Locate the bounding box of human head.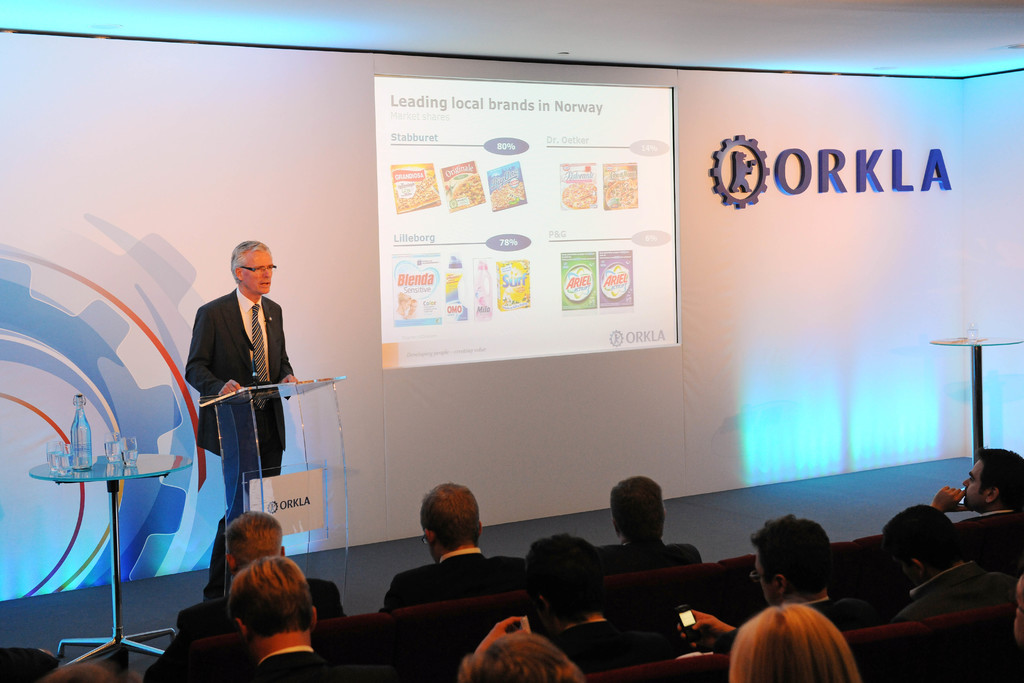
Bounding box: (x1=36, y1=661, x2=121, y2=682).
